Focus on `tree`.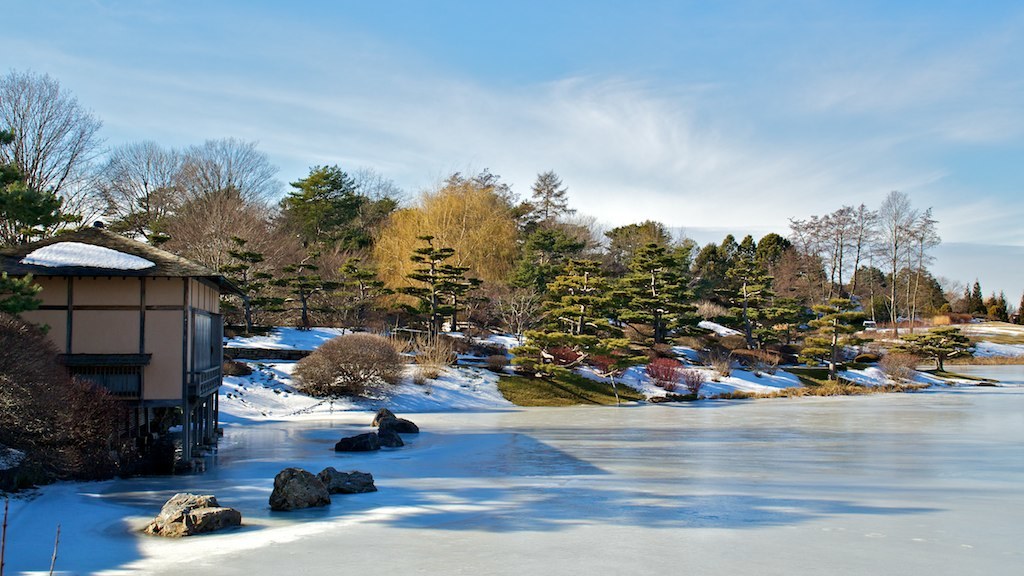
Focused at 604,222,677,263.
